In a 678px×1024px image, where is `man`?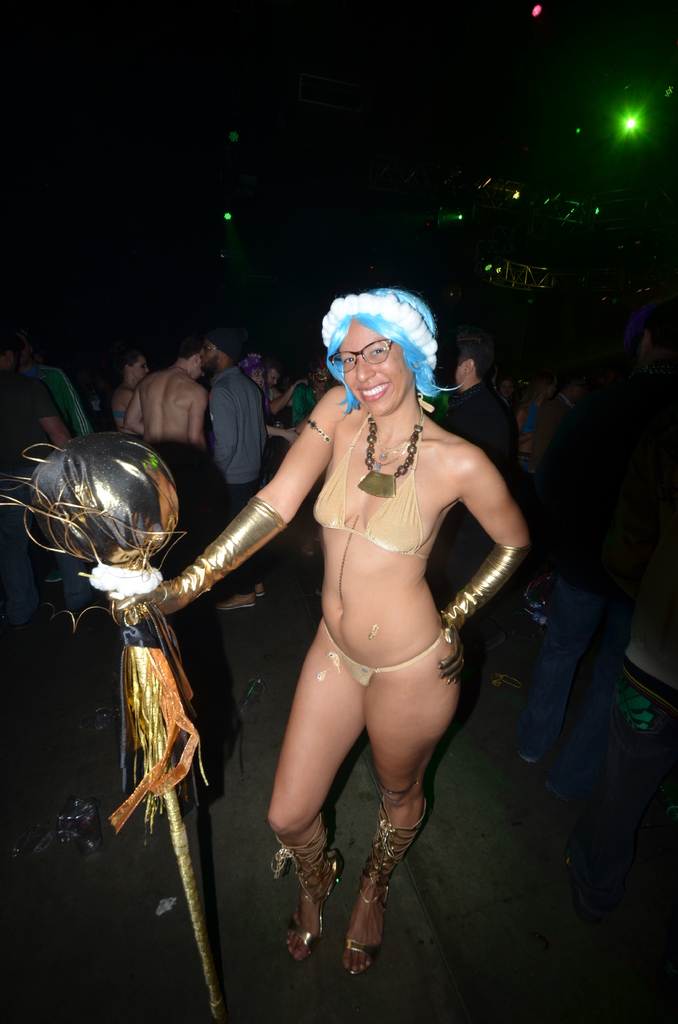
x1=198, y1=328, x2=266, y2=615.
